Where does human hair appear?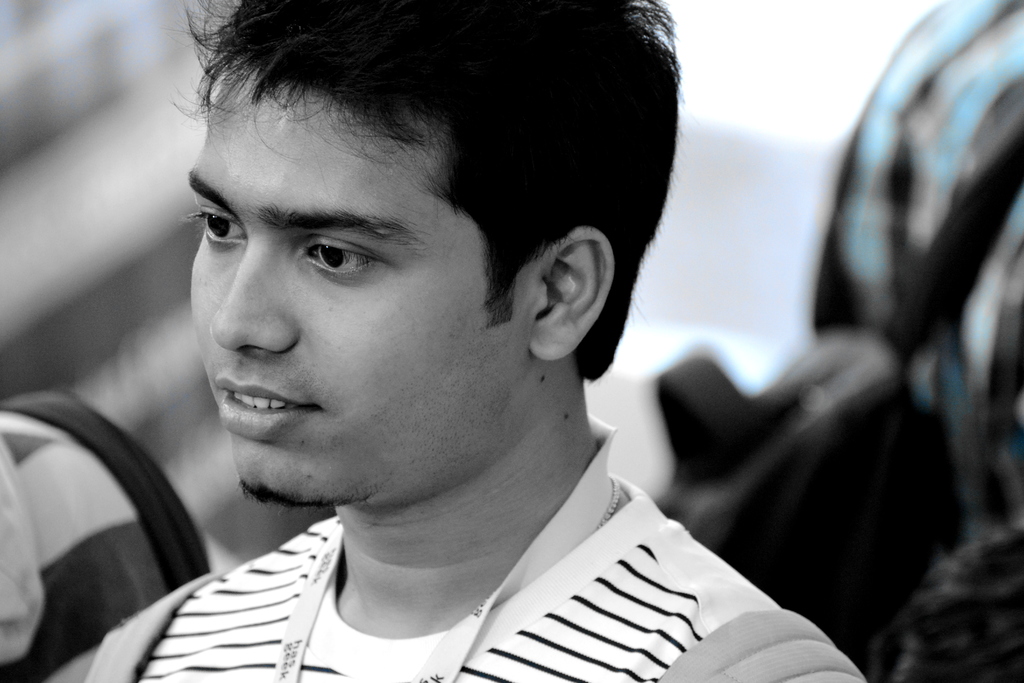
Appears at pyautogui.locateOnScreen(0, 436, 43, 668).
